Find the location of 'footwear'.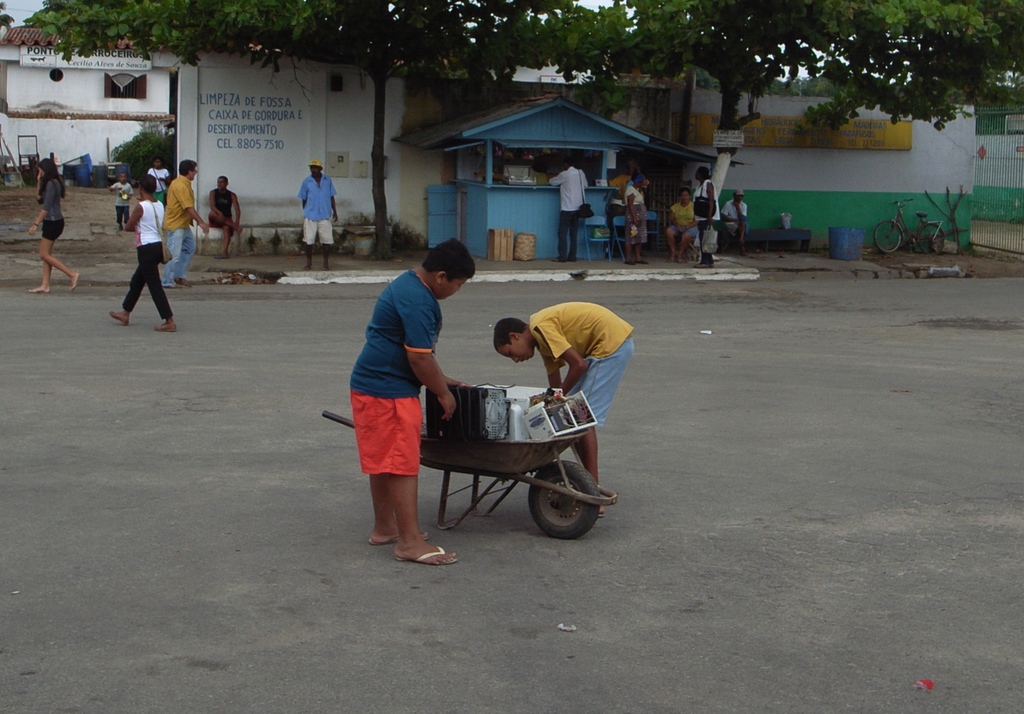
Location: locate(28, 285, 61, 297).
